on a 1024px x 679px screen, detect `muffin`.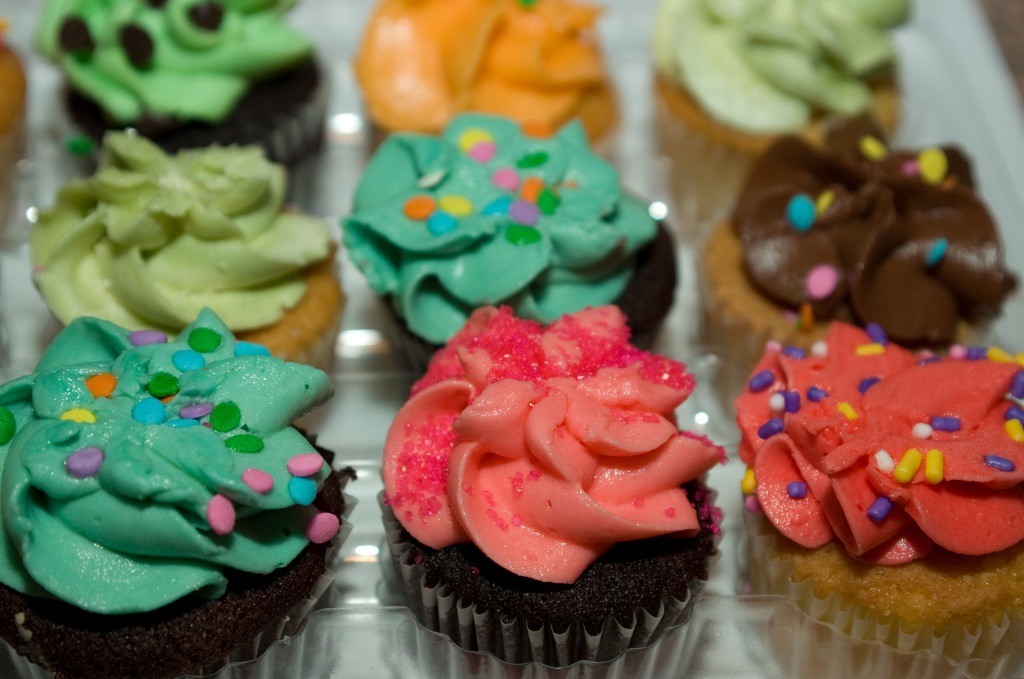
detection(28, 0, 337, 195).
